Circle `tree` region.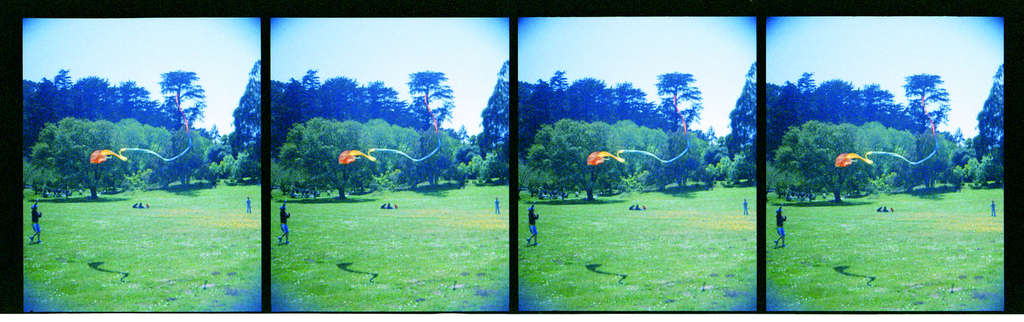
Region: (left=913, top=126, right=955, bottom=183).
